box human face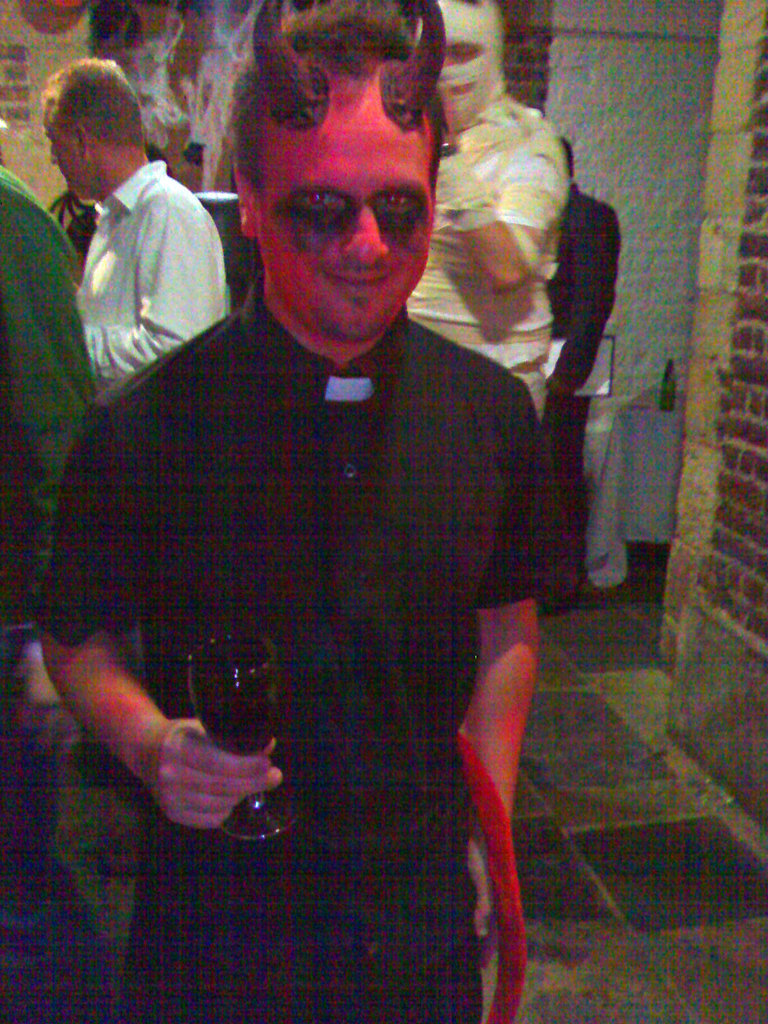
256/118/433/339
